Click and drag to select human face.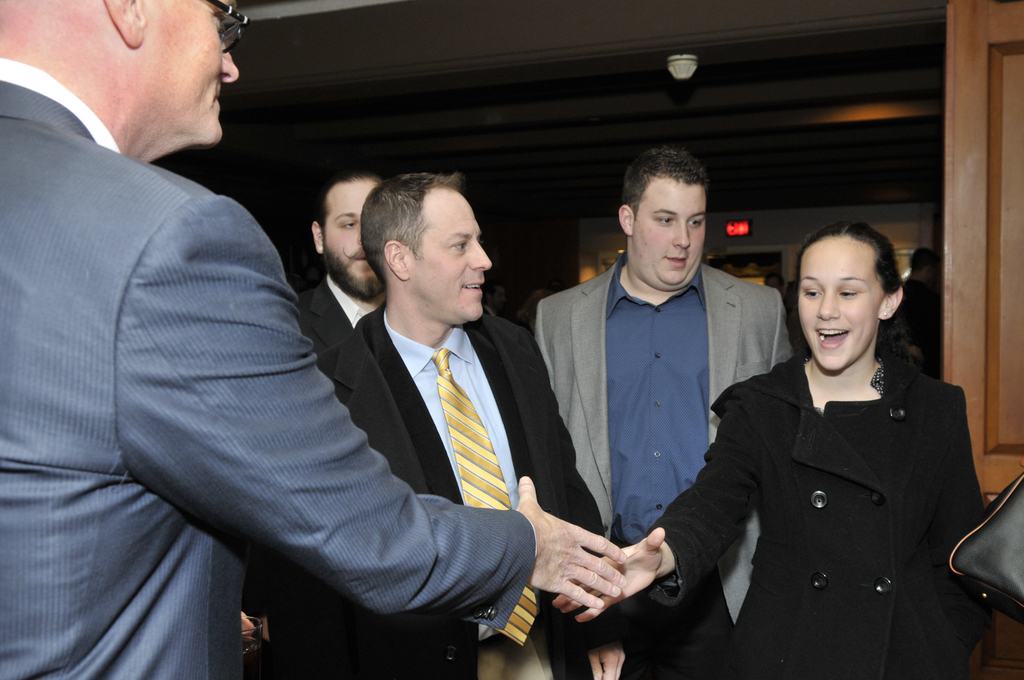
Selection: bbox=(322, 180, 381, 301).
